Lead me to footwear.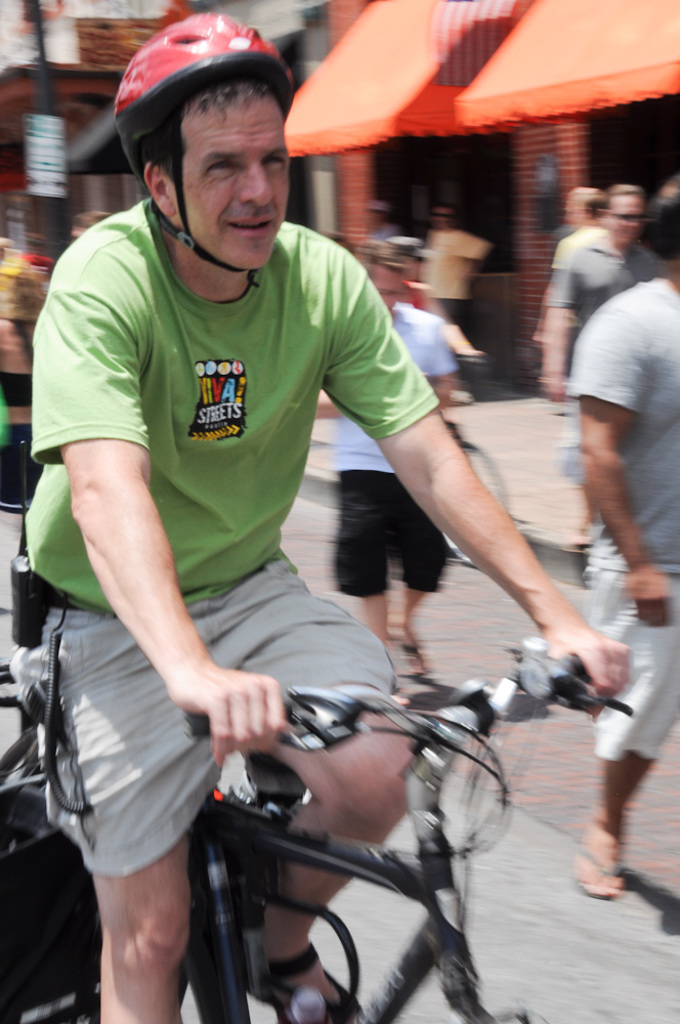
Lead to locate(239, 936, 366, 1023).
